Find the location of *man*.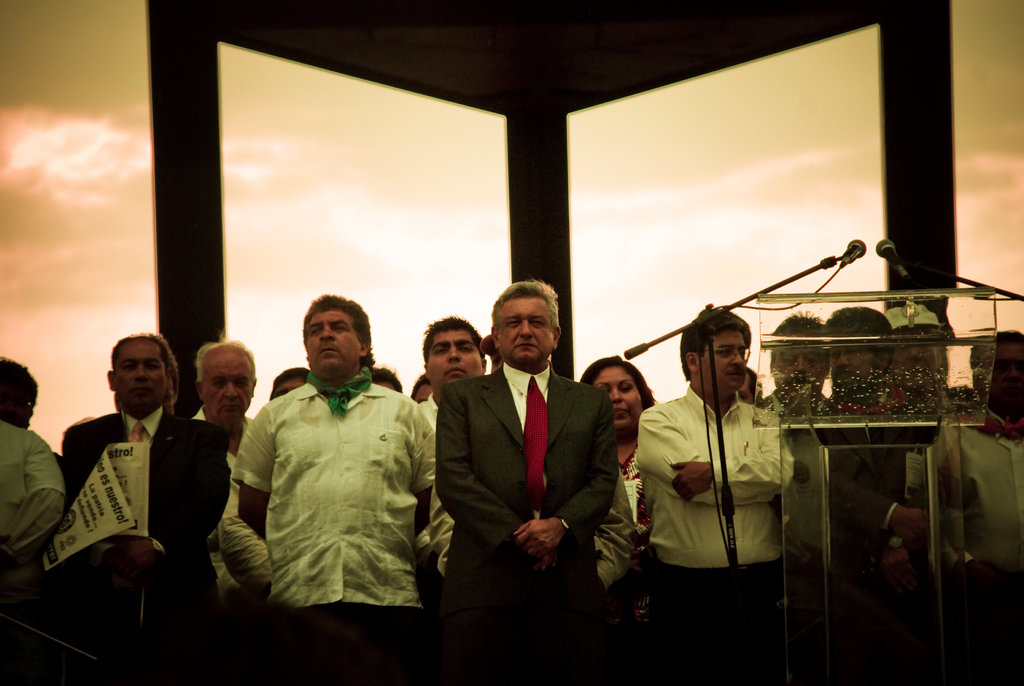
Location: {"x1": 415, "y1": 375, "x2": 439, "y2": 401}.
